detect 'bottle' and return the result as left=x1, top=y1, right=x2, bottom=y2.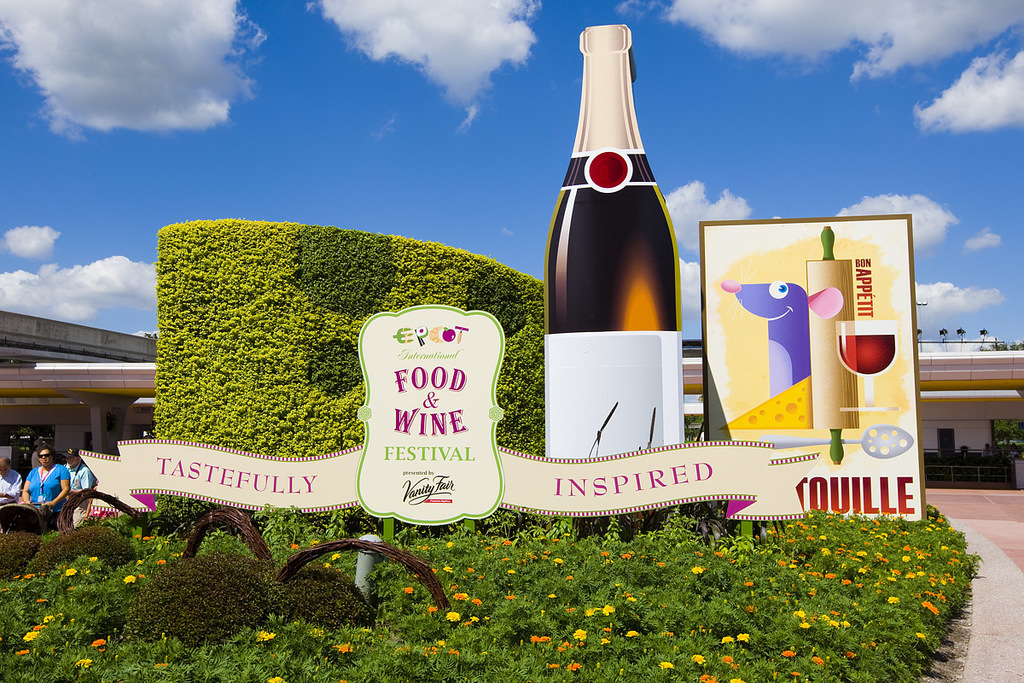
left=540, top=26, right=684, bottom=549.
